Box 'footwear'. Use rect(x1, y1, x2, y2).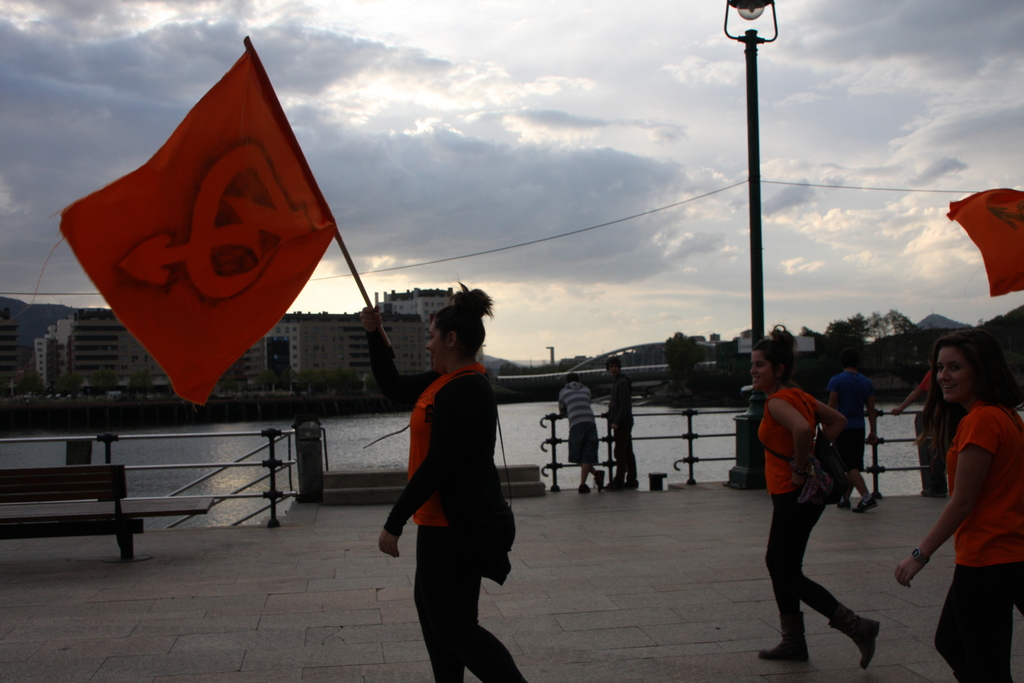
rect(759, 613, 812, 659).
